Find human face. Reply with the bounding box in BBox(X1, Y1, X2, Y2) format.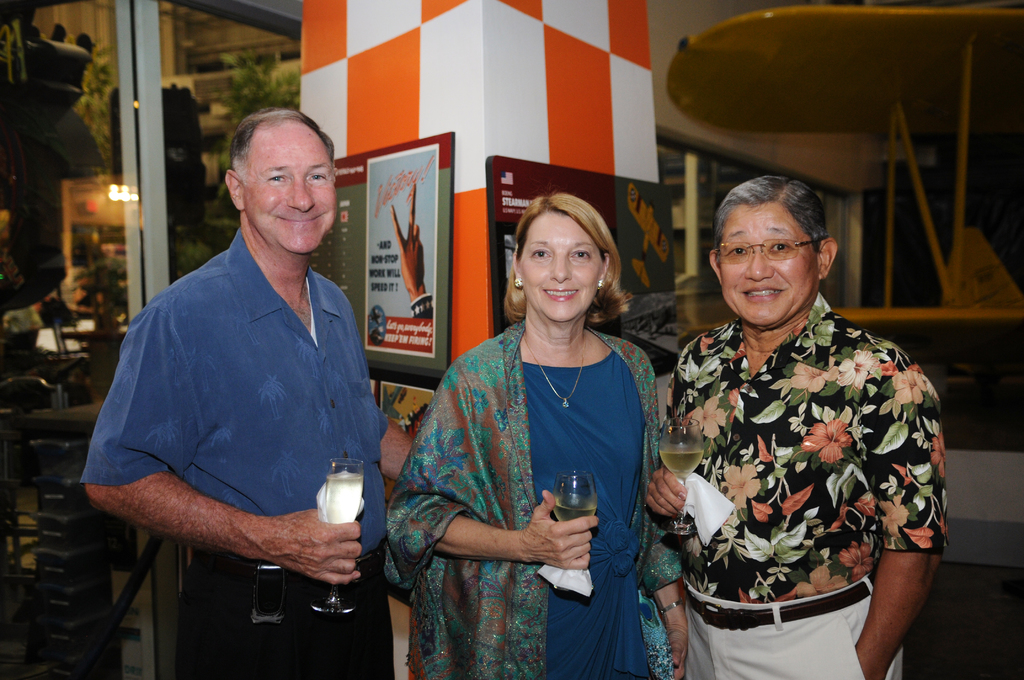
BBox(240, 114, 339, 248).
